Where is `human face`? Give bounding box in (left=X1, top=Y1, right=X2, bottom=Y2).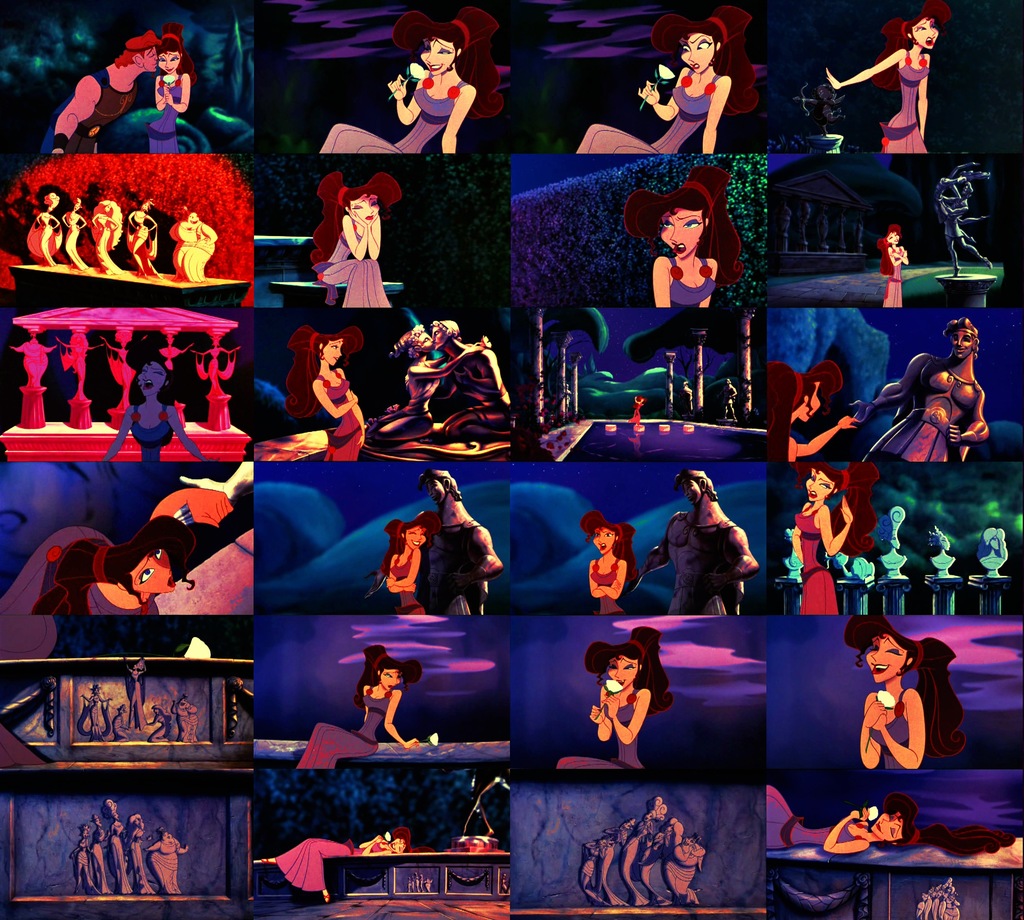
(left=989, top=539, right=1001, bottom=550).
